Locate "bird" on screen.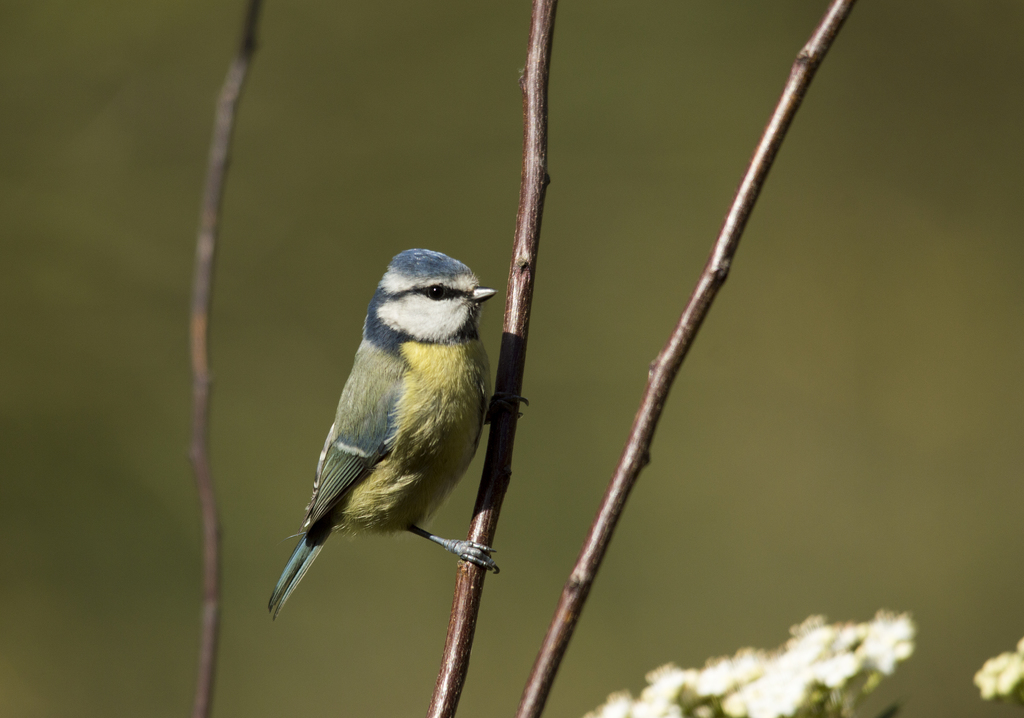
On screen at l=257, t=269, r=513, b=602.
